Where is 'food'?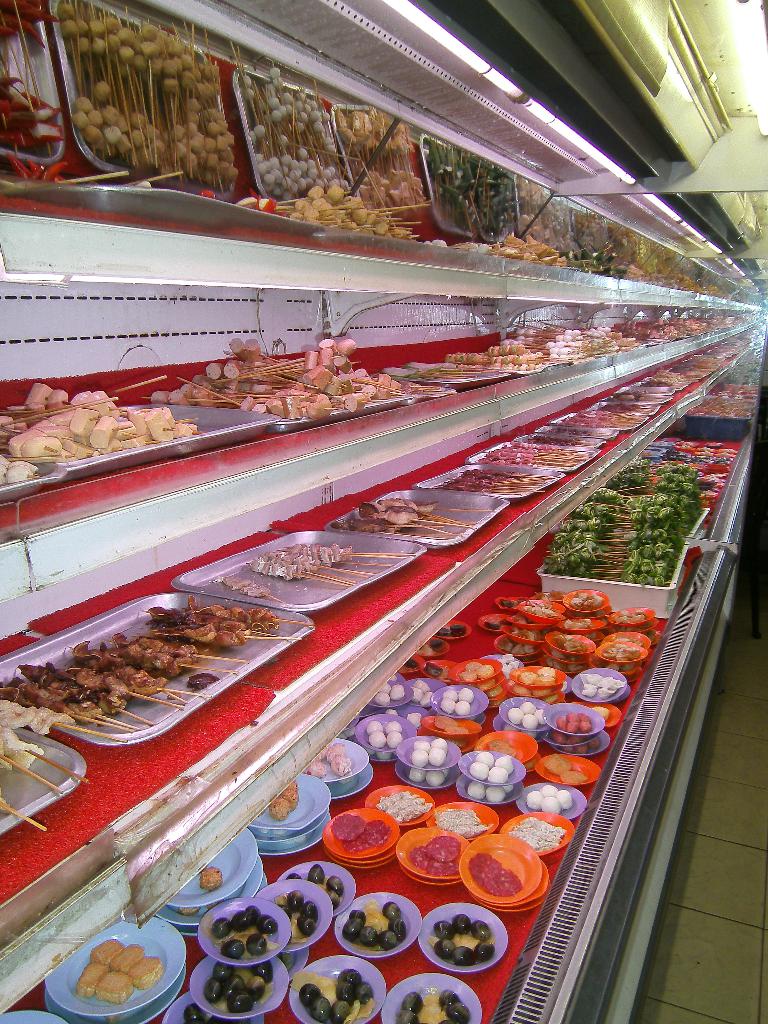
BBox(467, 852, 524, 897).
